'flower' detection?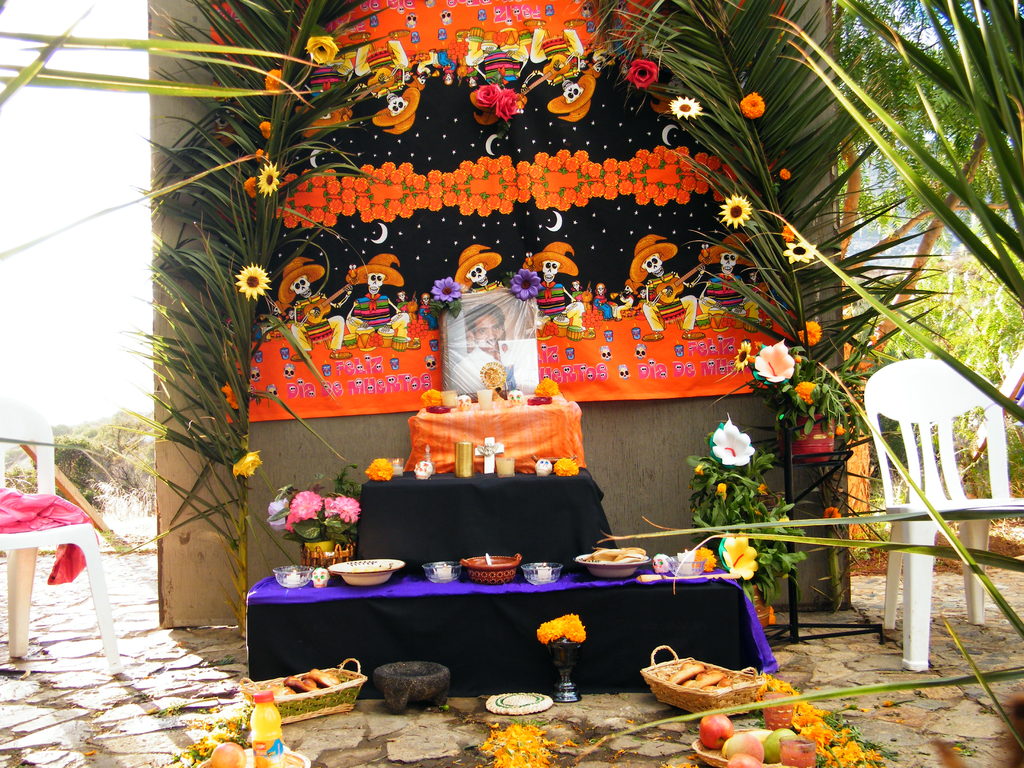
Rect(797, 381, 816, 398)
